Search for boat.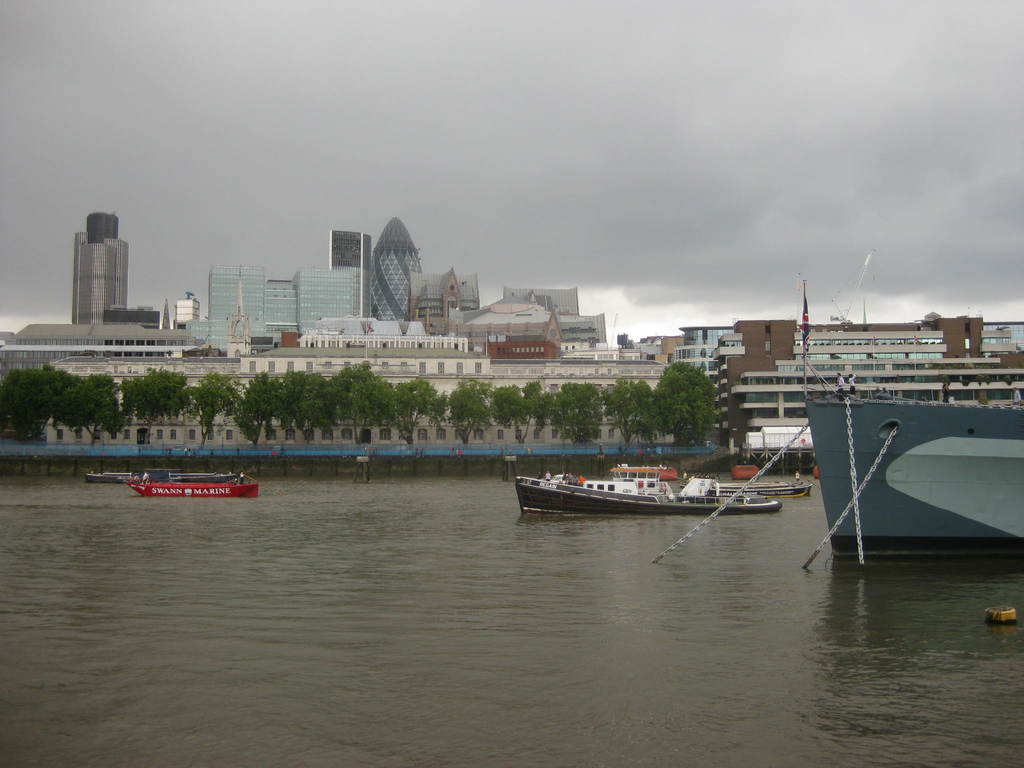
Found at locate(120, 470, 260, 499).
